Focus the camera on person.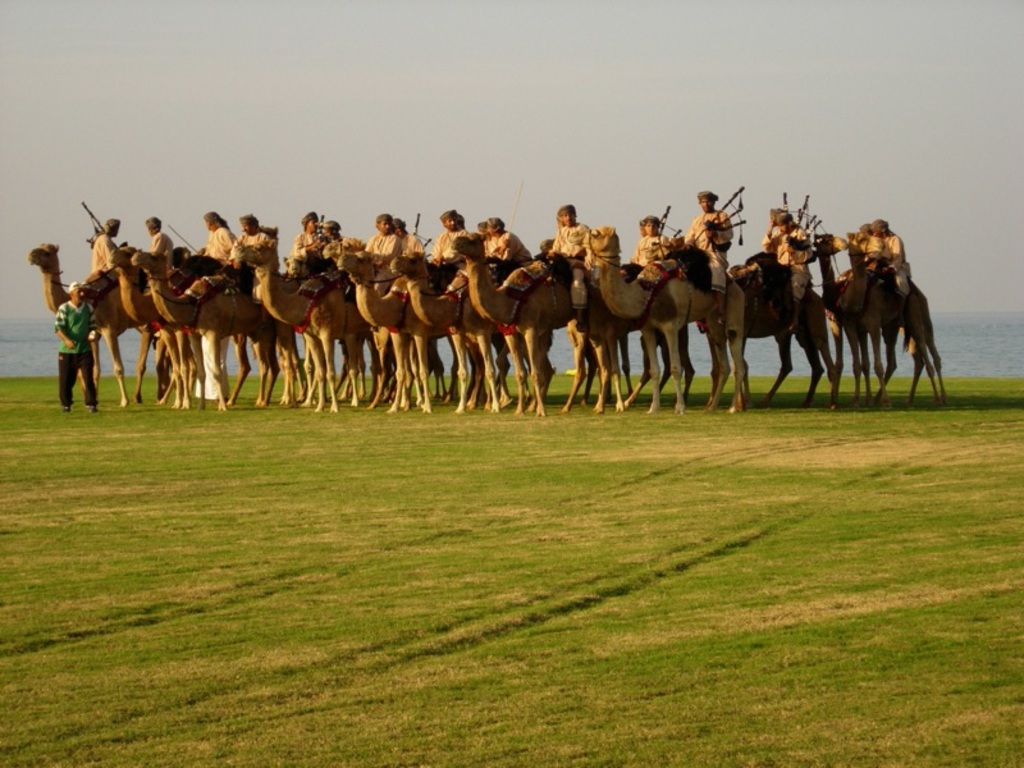
Focus region: {"left": 685, "top": 191, "right": 733, "bottom": 296}.
